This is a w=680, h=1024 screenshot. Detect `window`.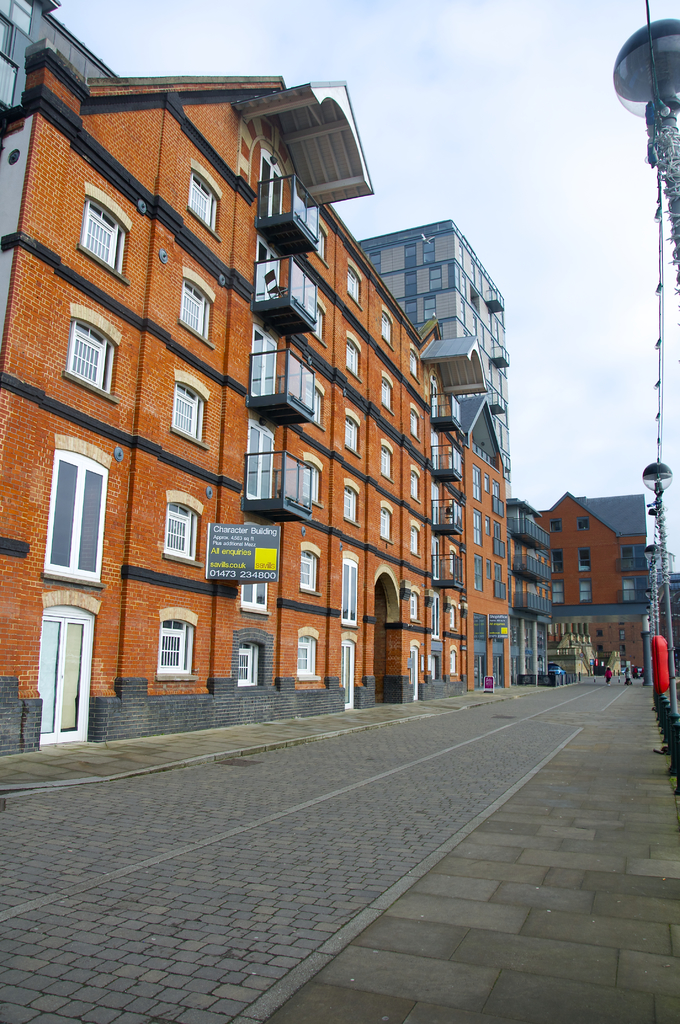
<bbox>339, 484, 365, 534</bbox>.
